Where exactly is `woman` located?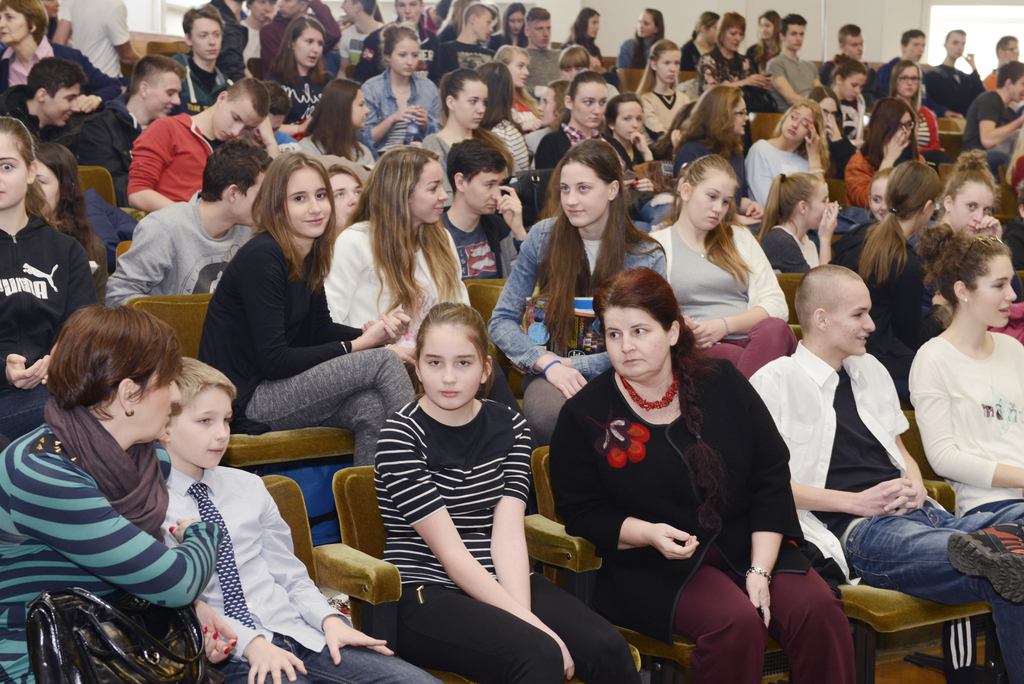
Its bounding box is region(612, 8, 665, 70).
